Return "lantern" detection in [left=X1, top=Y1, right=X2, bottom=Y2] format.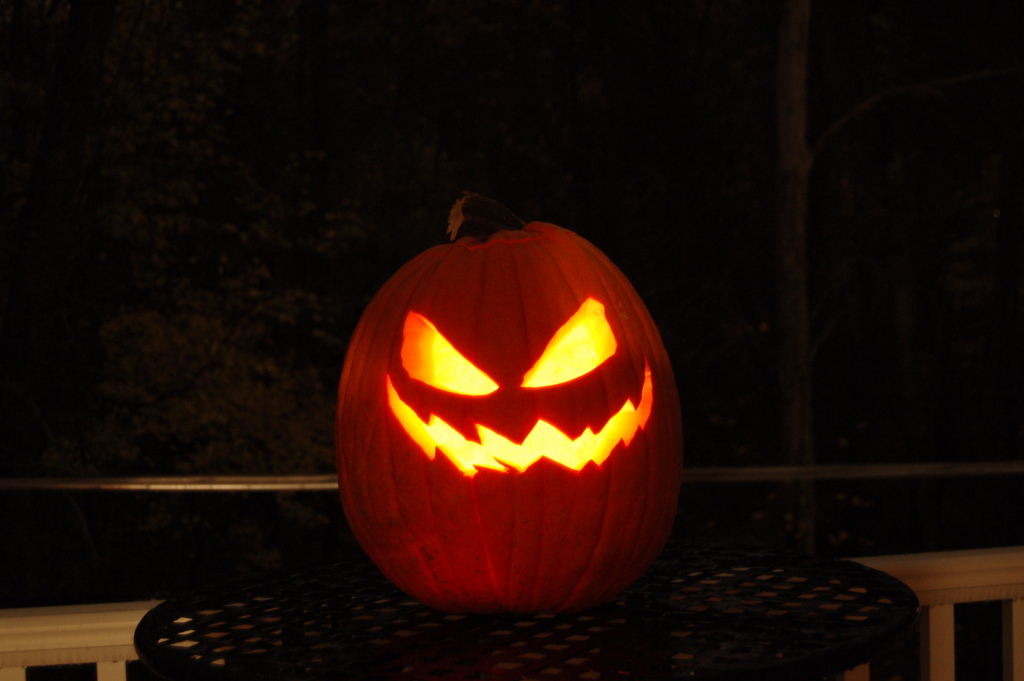
[left=362, top=218, right=691, bottom=626].
